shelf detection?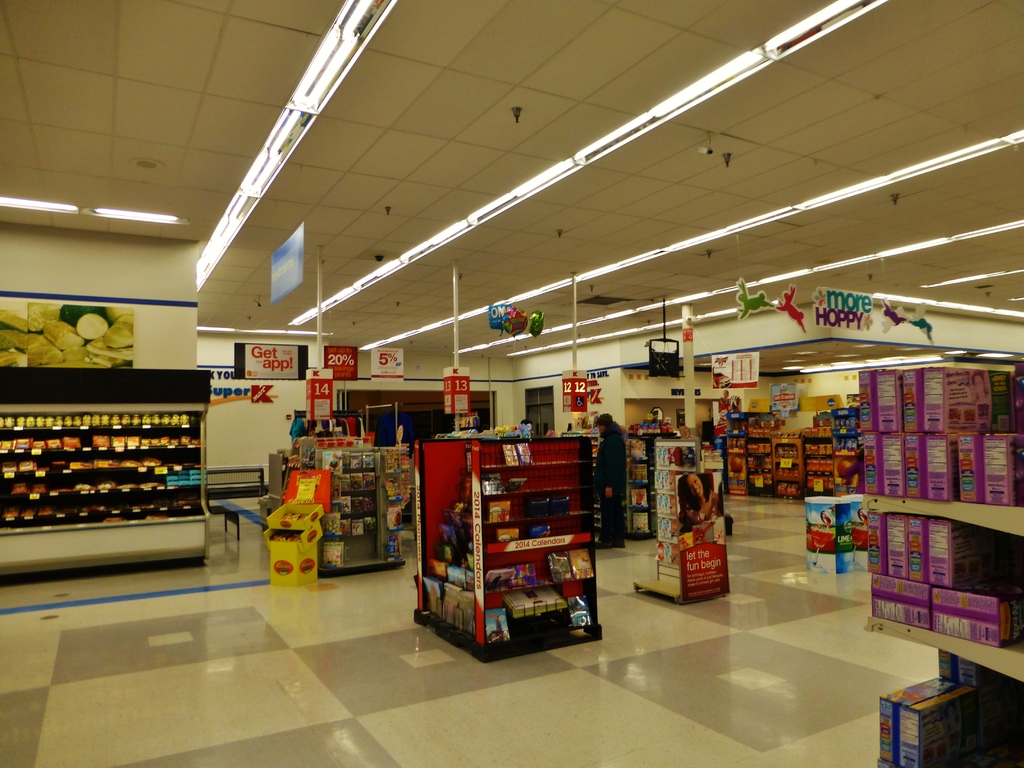
BBox(408, 445, 611, 652)
